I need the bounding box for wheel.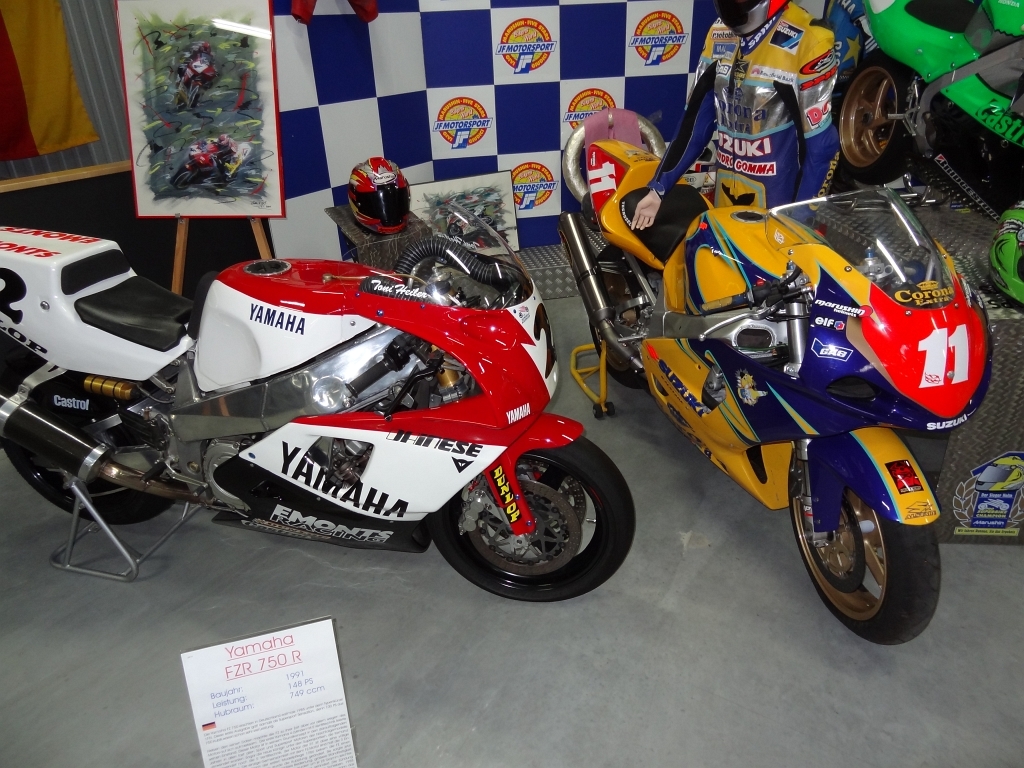
Here it is: 833, 49, 921, 184.
